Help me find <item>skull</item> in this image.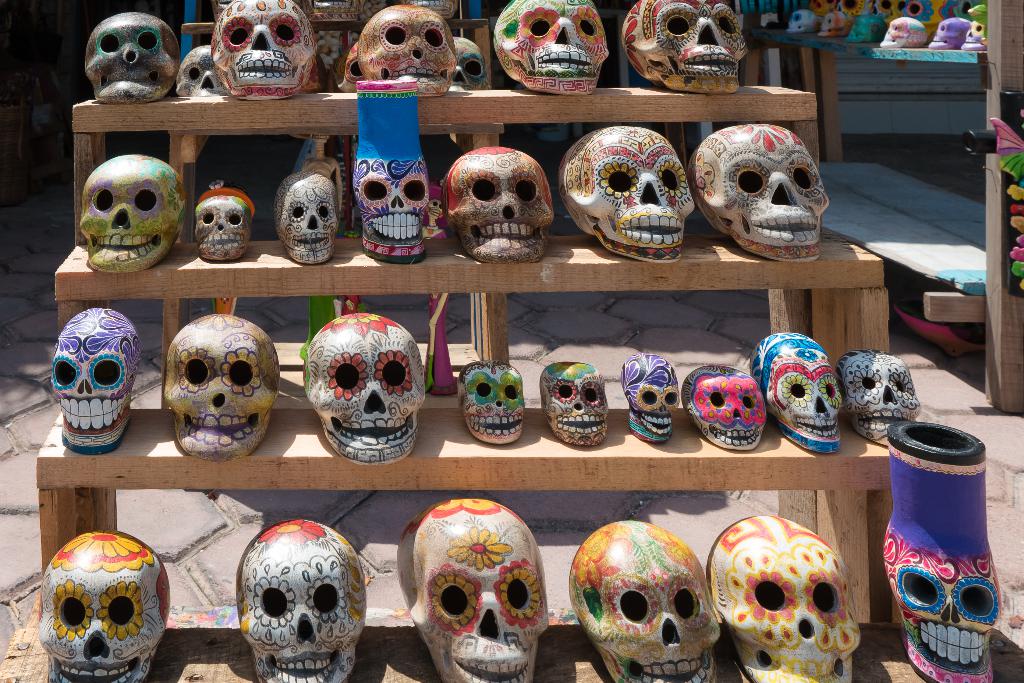
Found it: (x1=458, y1=361, x2=531, y2=445).
